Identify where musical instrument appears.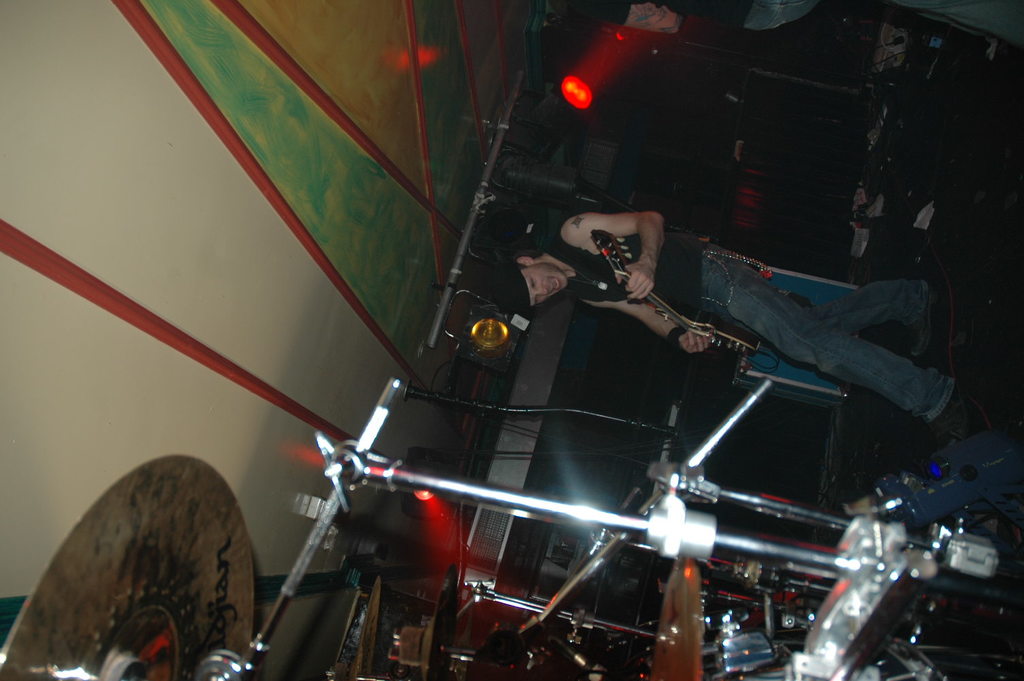
Appears at (x1=3, y1=455, x2=257, y2=680).
